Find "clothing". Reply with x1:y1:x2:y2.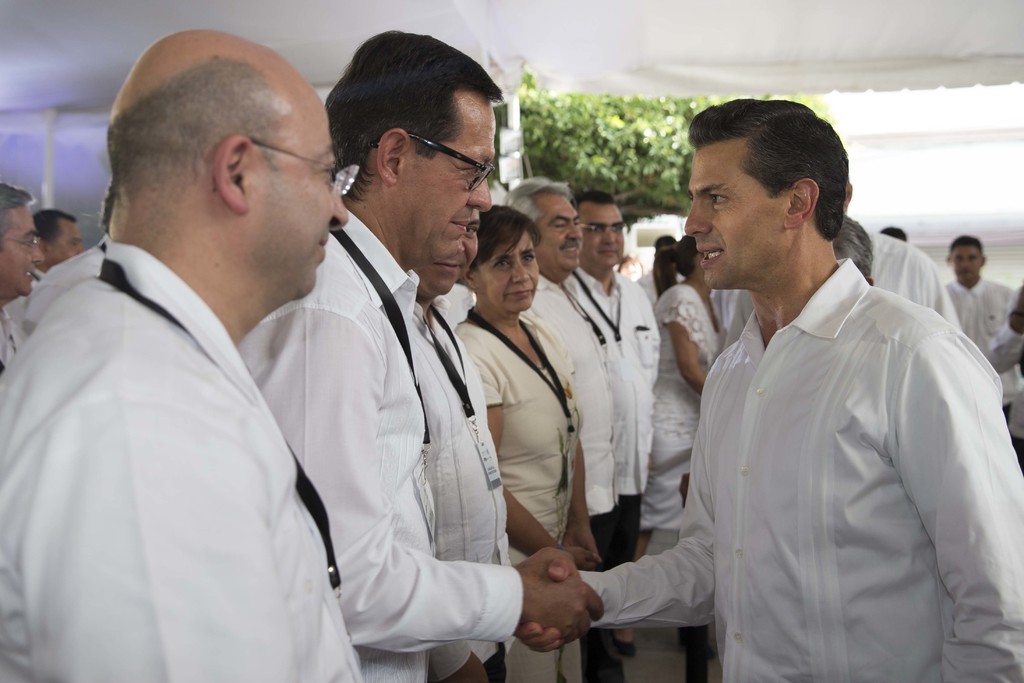
450:304:584:682.
